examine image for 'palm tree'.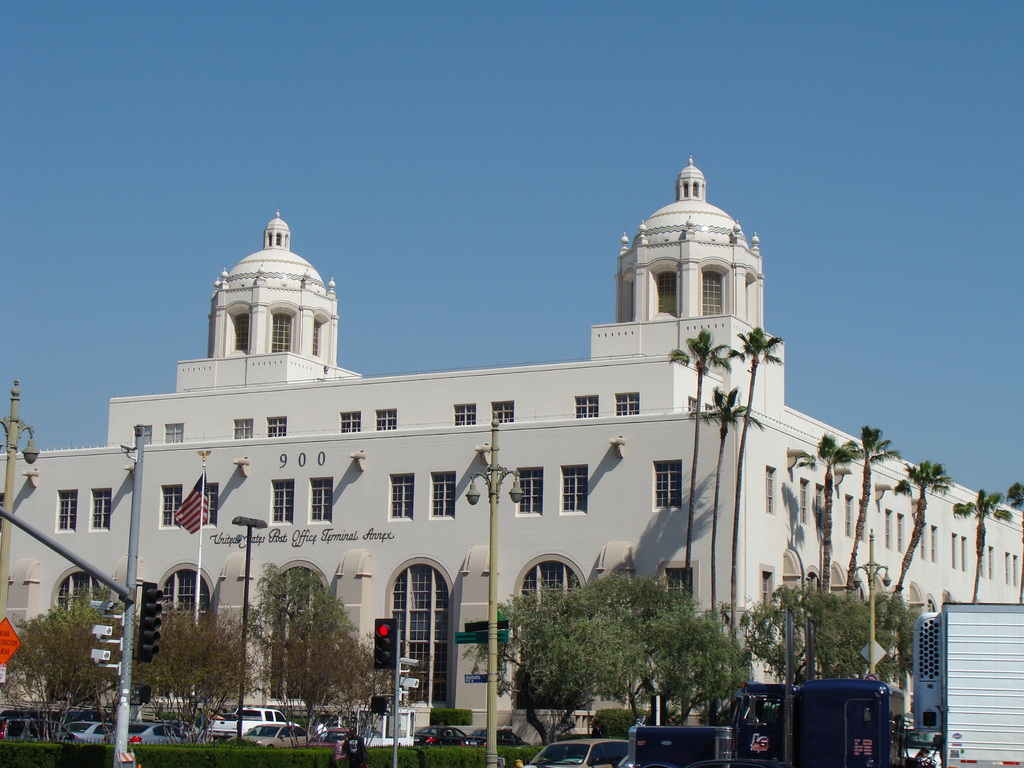
Examination result: (961,486,999,607).
